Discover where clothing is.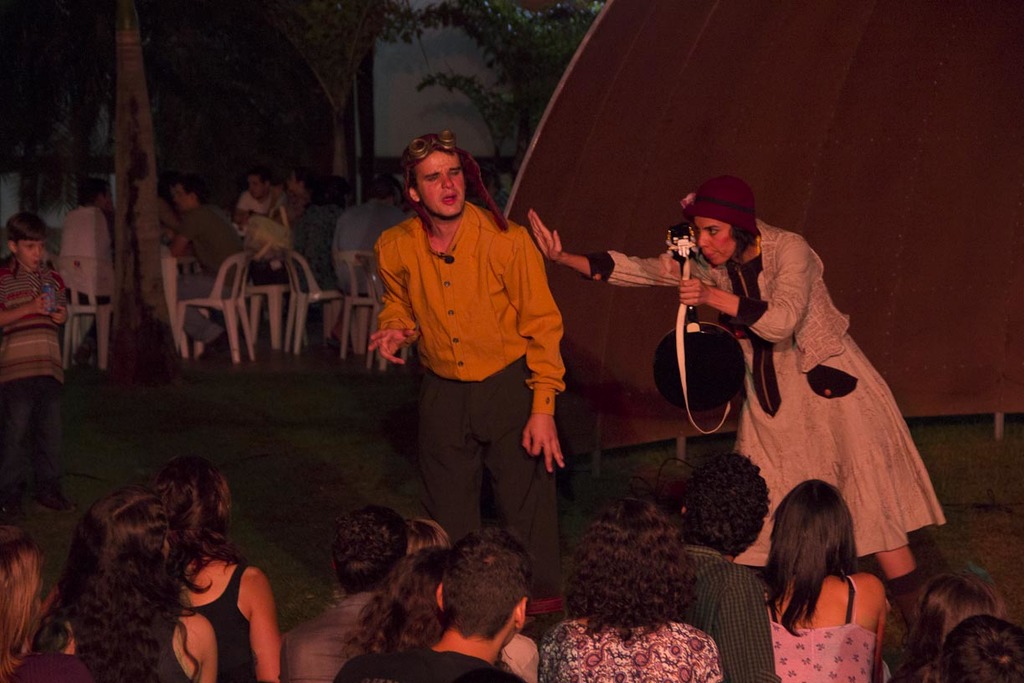
Discovered at <box>0,651,92,682</box>.
